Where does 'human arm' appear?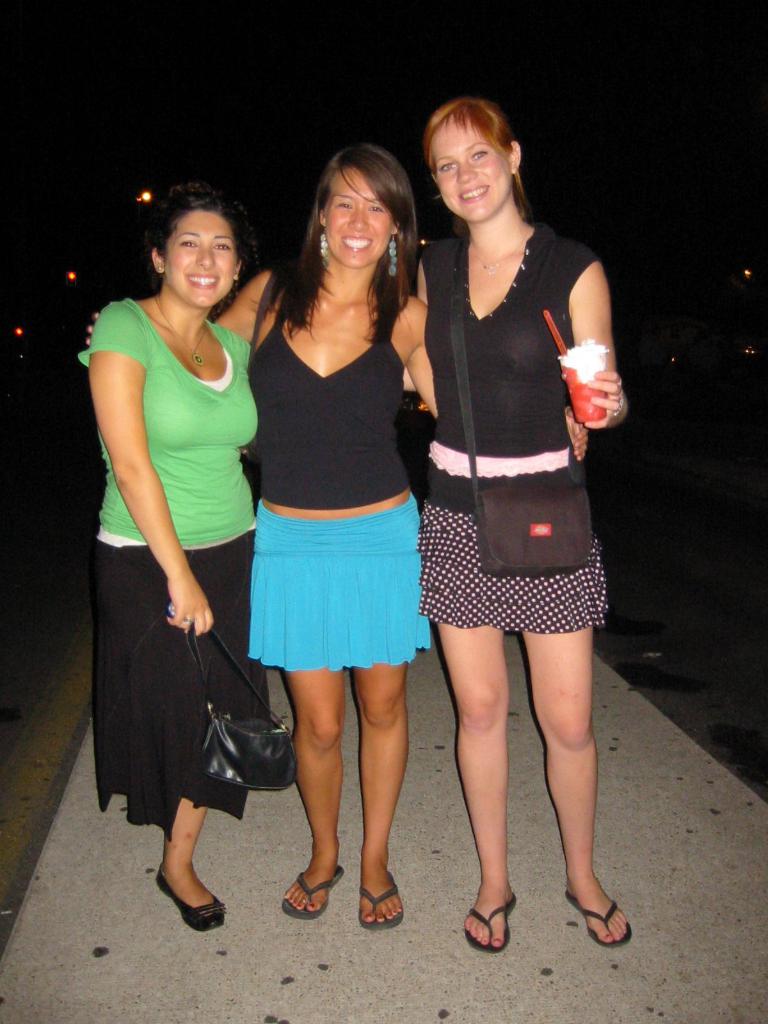
Appears at (406, 338, 588, 461).
